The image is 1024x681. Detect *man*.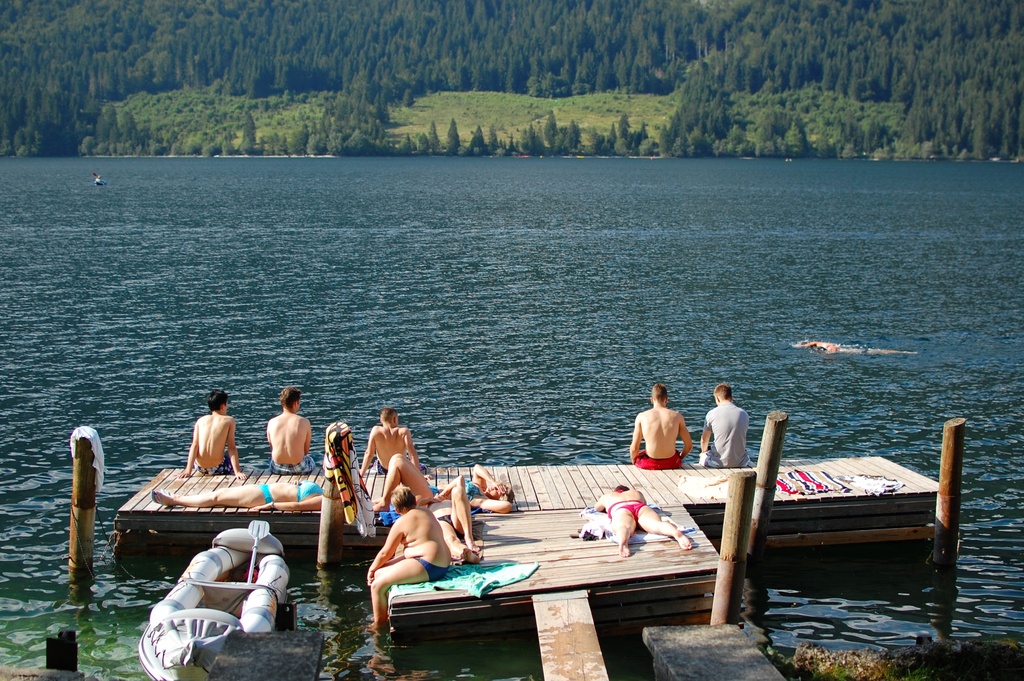
Detection: bbox(266, 385, 316, 476).
